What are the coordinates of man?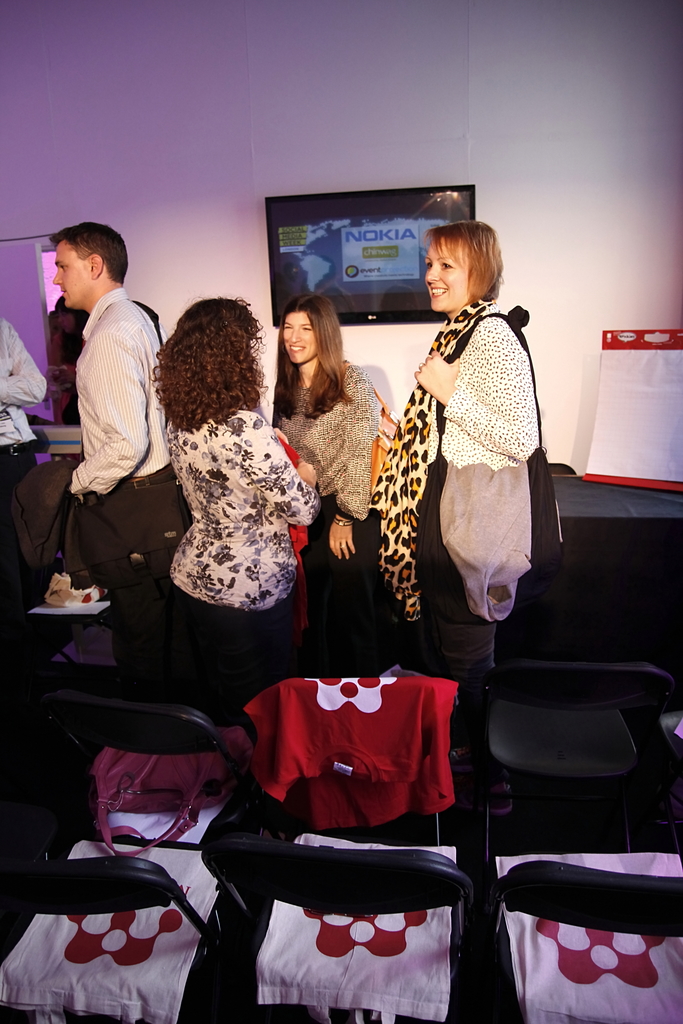
{"x1": 0, "y1": 316, "x2": 51, "y2": 592}.
